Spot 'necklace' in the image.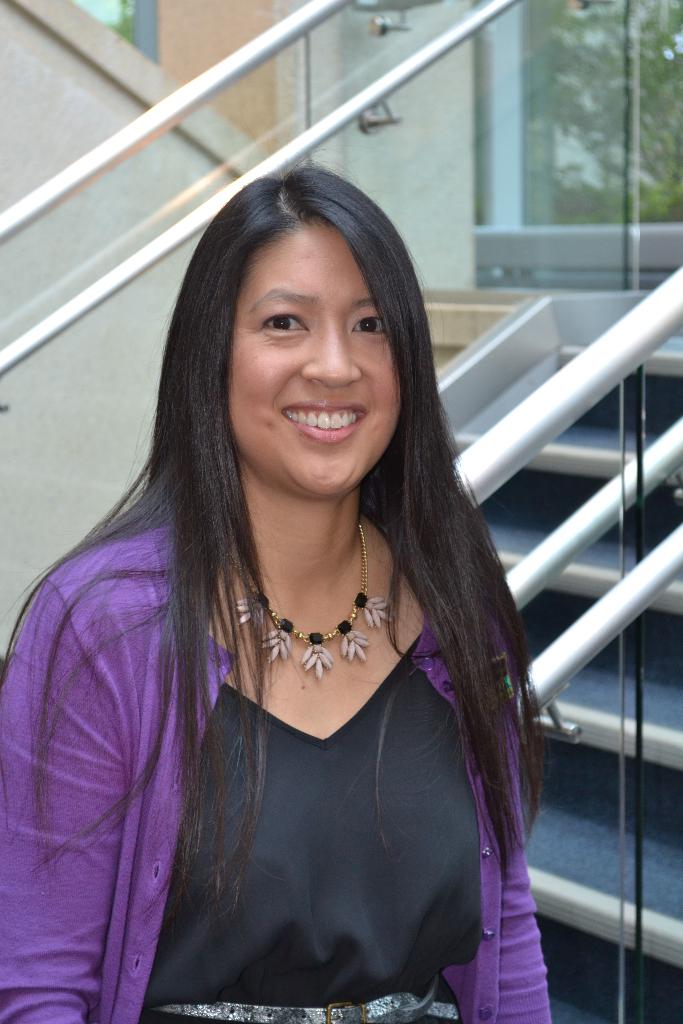
'necklace' found at [229, 523, 392, 675].
